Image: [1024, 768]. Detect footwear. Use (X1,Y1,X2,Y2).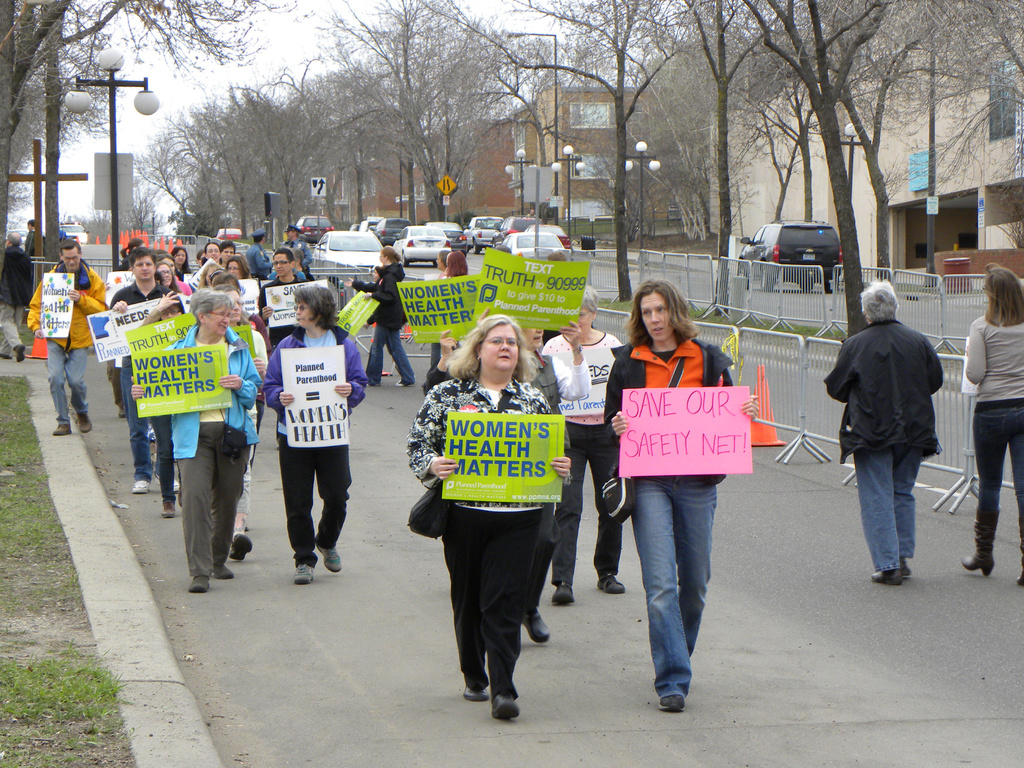
(1,353,13,360).
